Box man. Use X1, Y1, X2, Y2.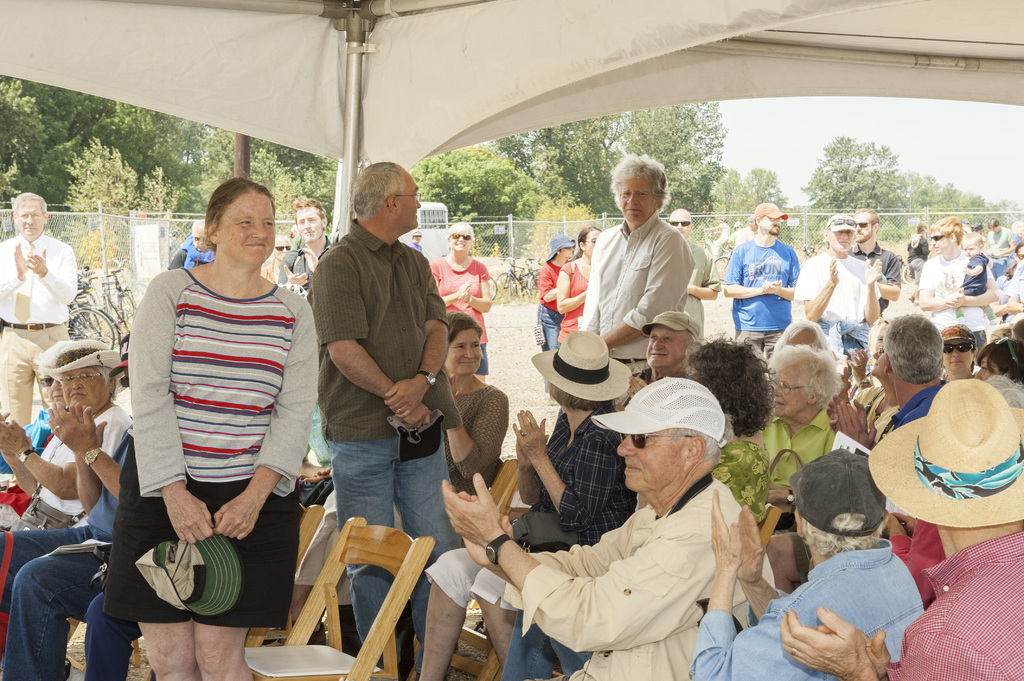
915, 216, 1000, 362.
